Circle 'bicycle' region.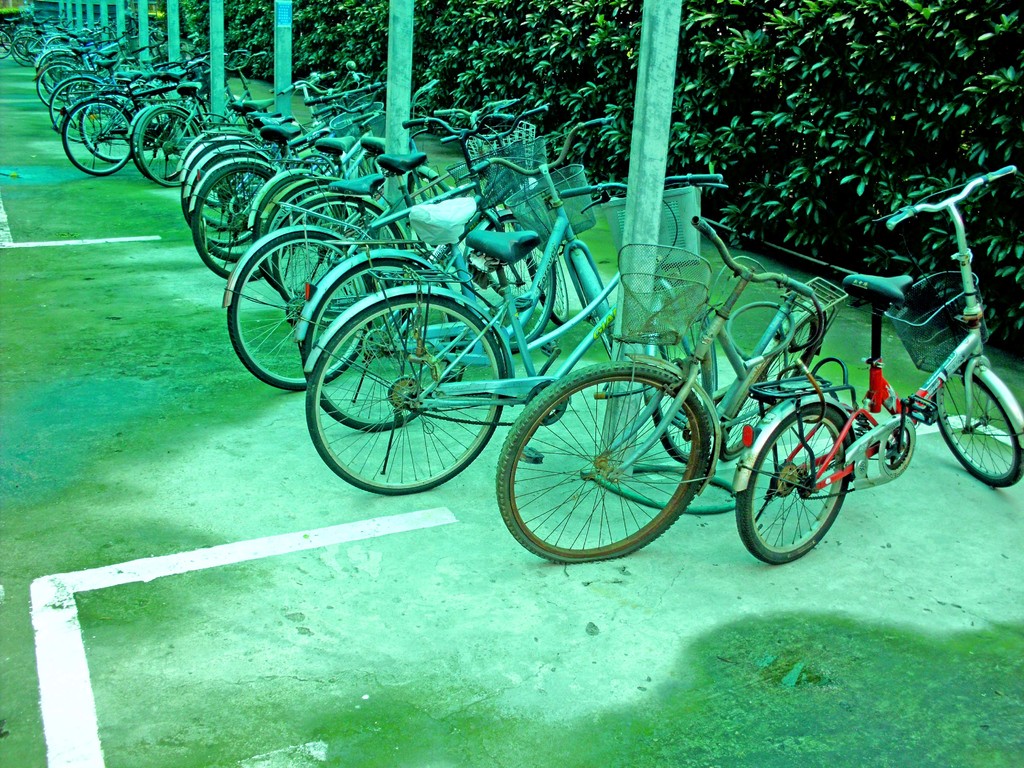
Region: pyautogui.locateOnScreen(507, 218, 846, 557).
